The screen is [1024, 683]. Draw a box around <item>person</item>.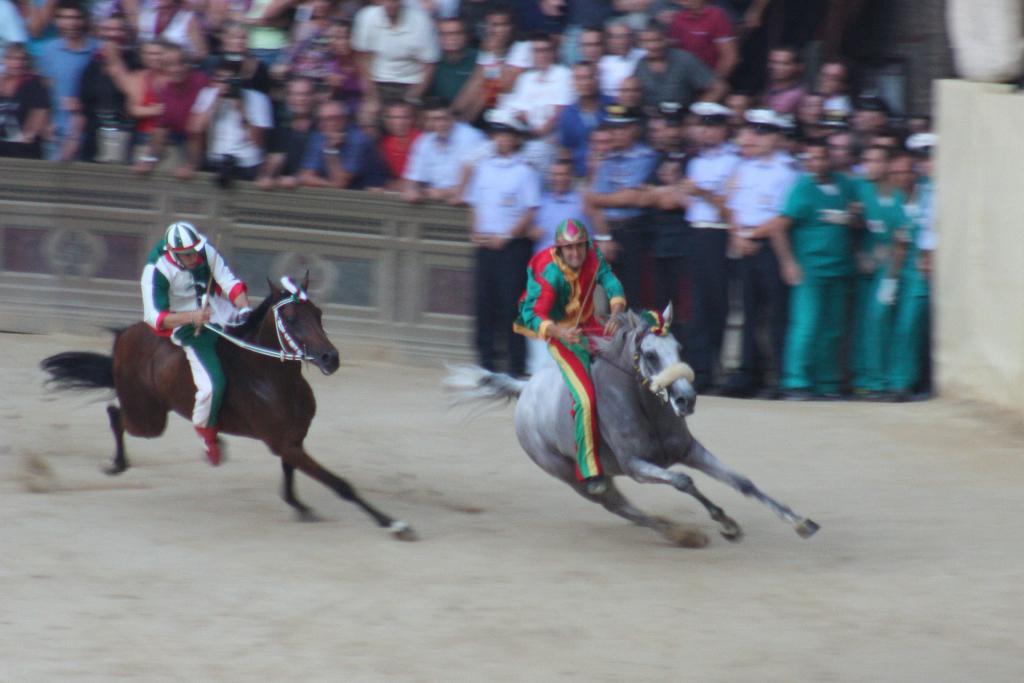
crop(152, 44, 205, 126).
